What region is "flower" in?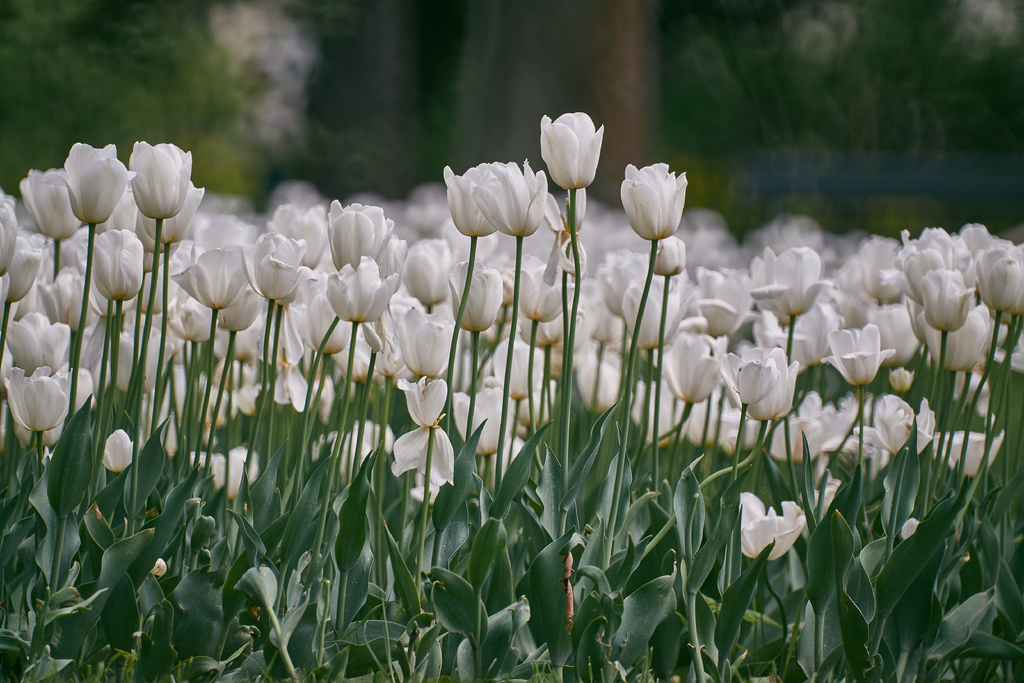
[473, 156, 547, 238].
